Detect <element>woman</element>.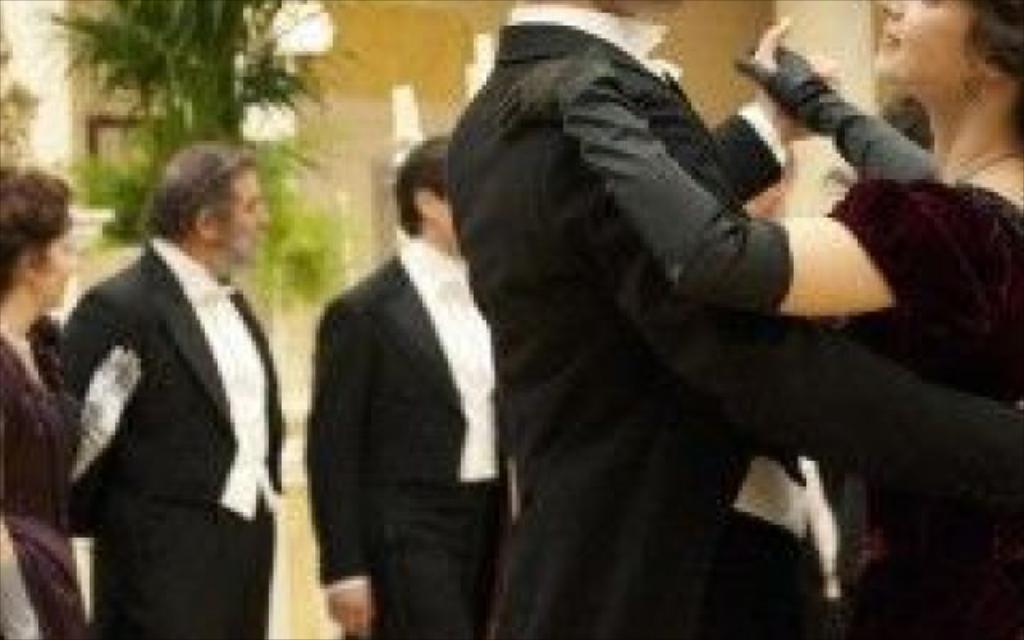
Detected at left=486, top=5, right=1022, bottom=638.
